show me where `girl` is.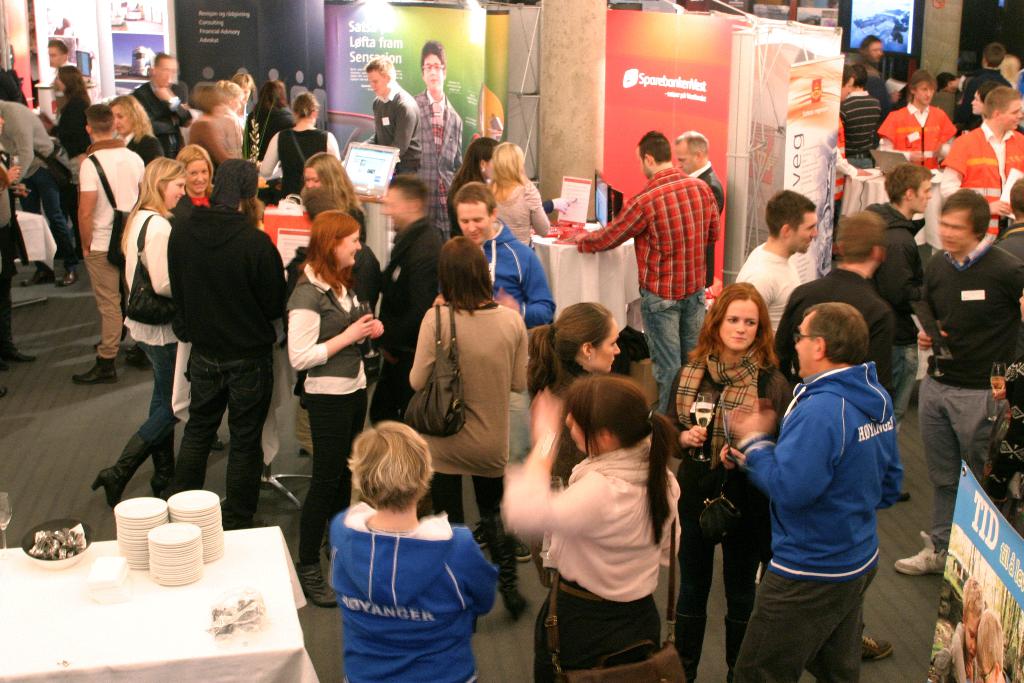
`girl` is at 531, 304, 620, 588.
